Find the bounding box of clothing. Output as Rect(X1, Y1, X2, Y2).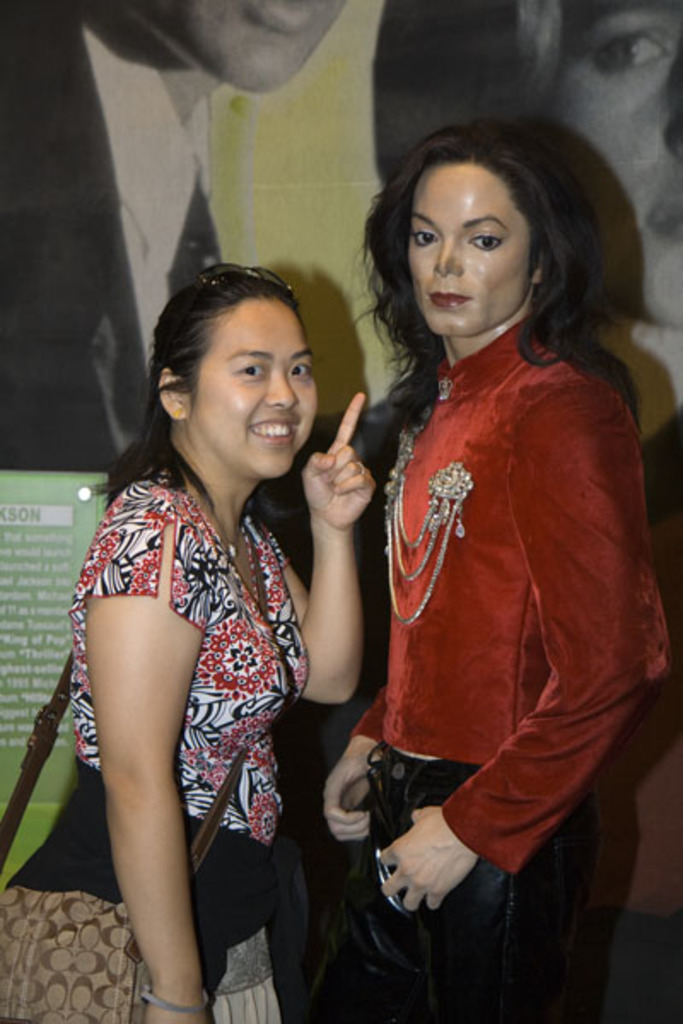
Rect(3, 480, 304, 1022).
